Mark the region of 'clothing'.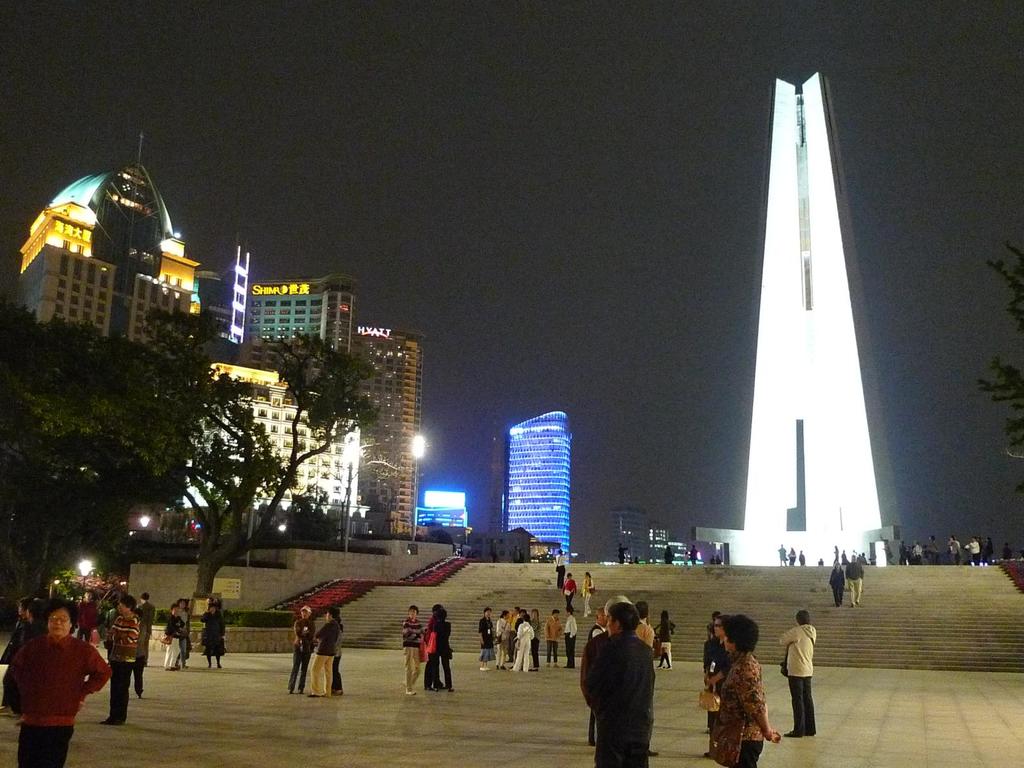
Region: box(401, 616, 425, 692).
